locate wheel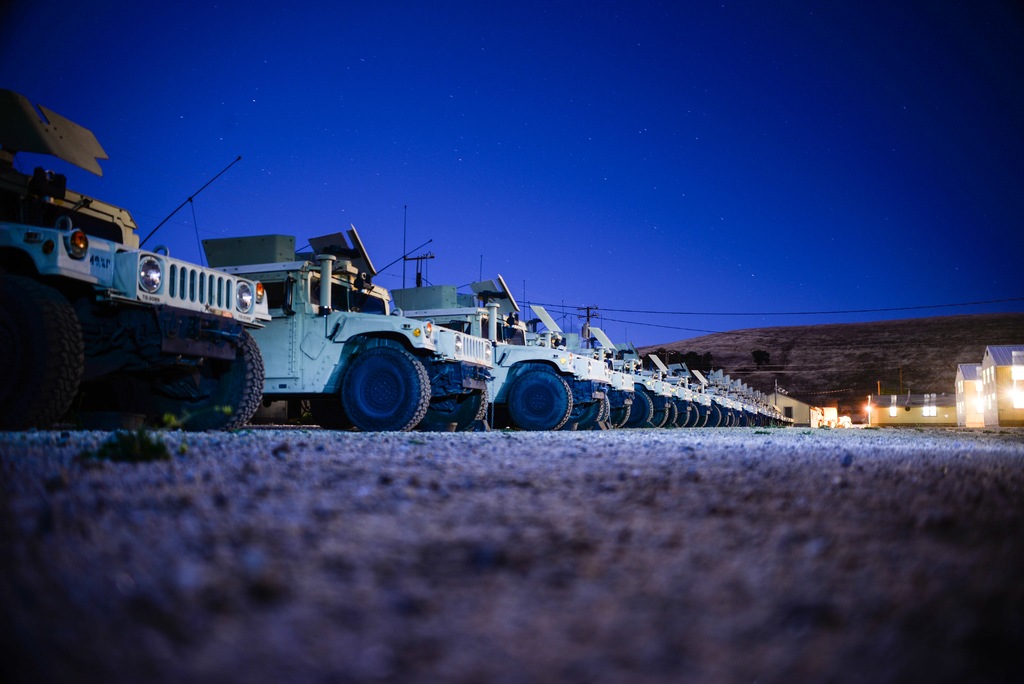
rect(702, 412, 707, 427)
